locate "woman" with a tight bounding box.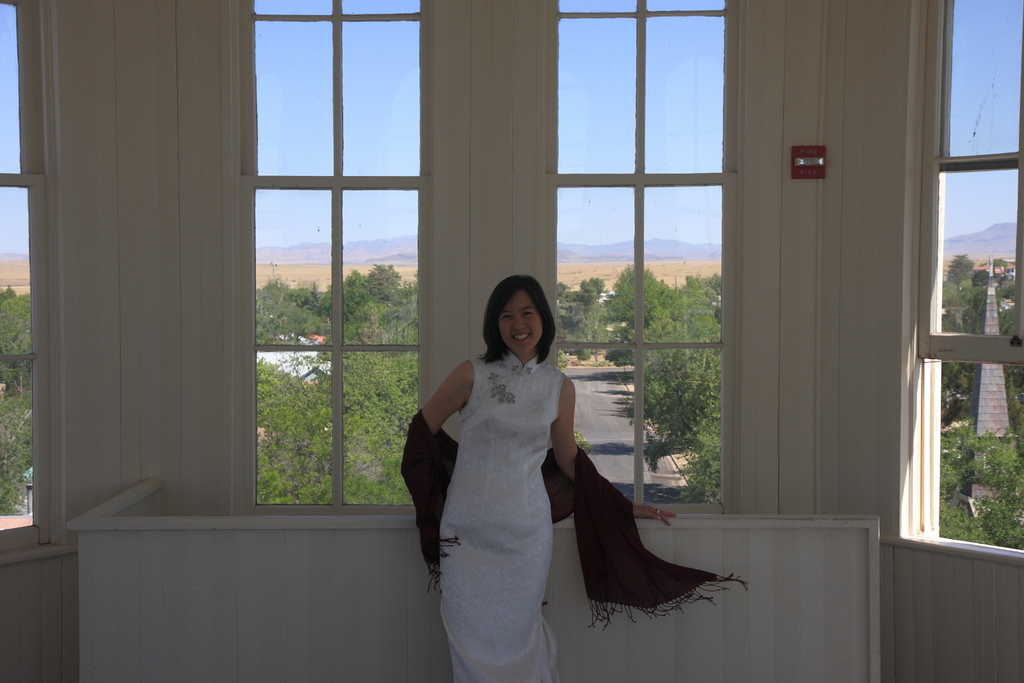
(422, 277, 663, 669).
